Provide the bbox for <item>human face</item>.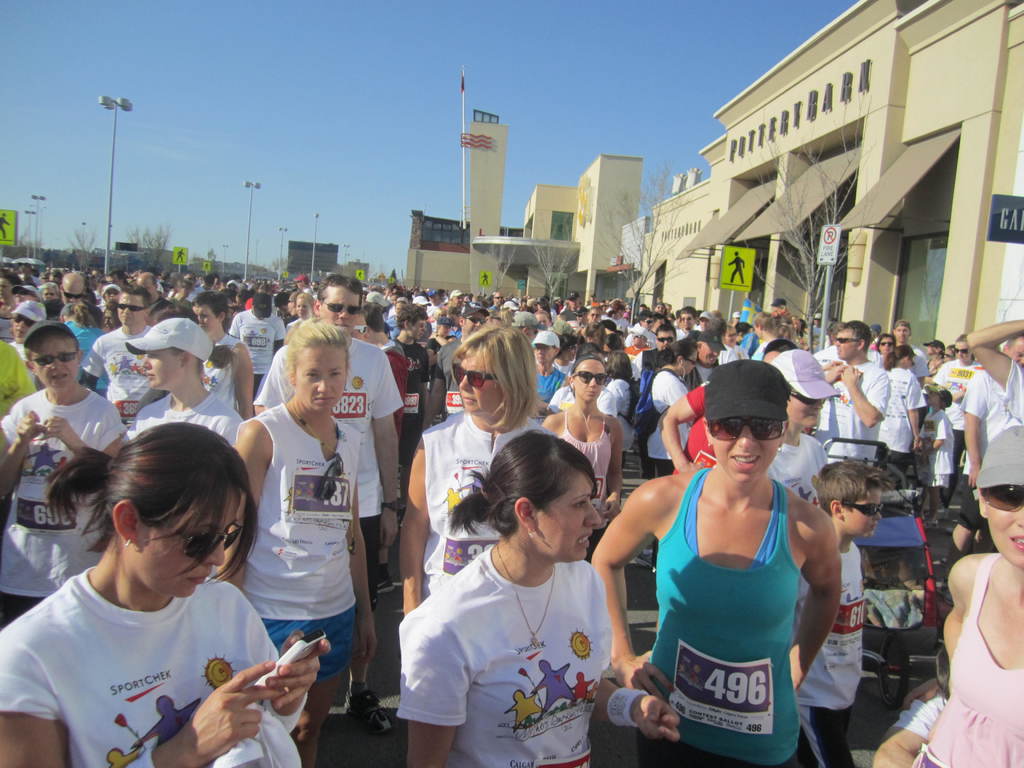
<region>536, 344, 554, 362</region>.
